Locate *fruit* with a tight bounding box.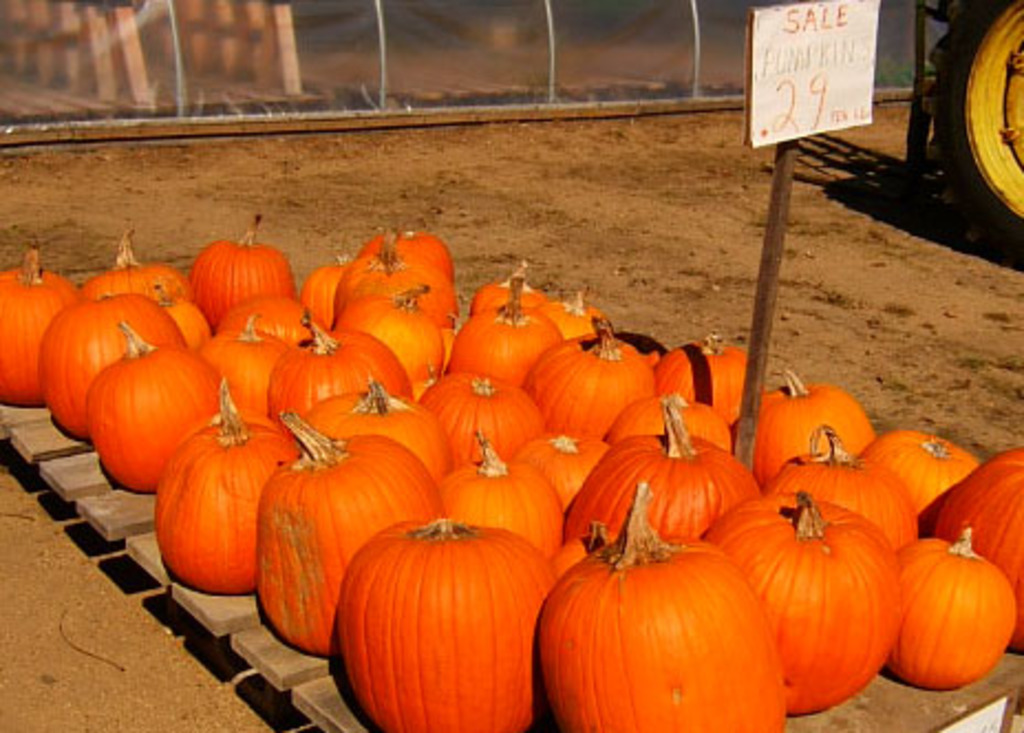
x1=225, y1=300, x2=327, y2=349.
